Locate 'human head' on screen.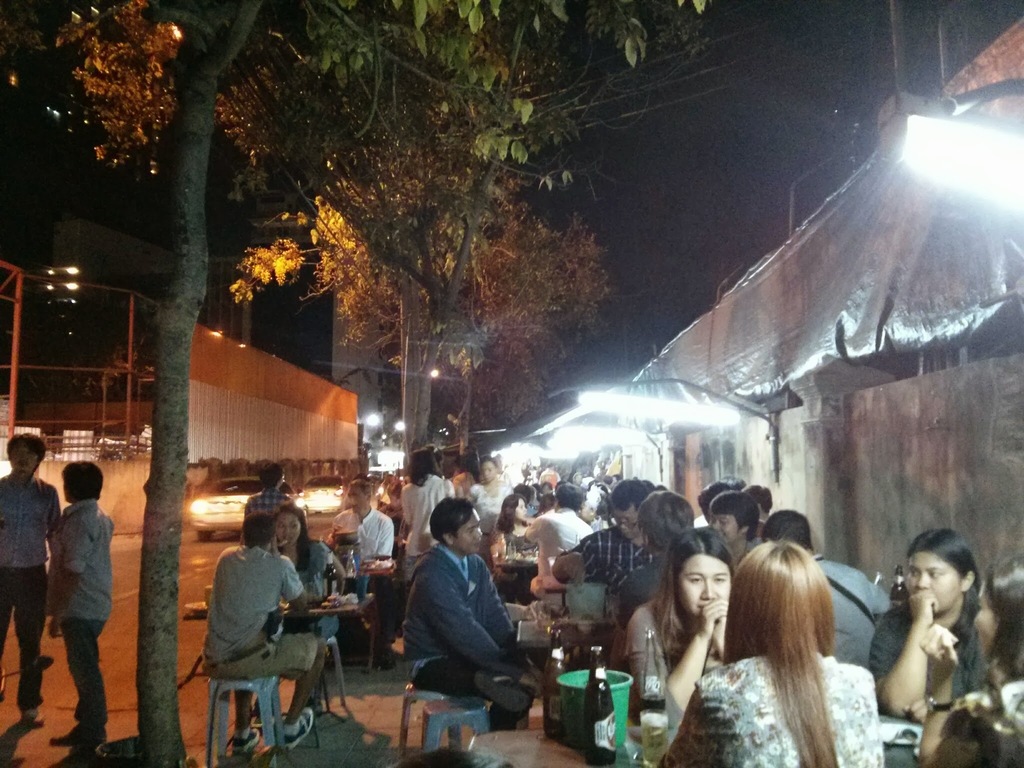
On screen at pyautogui.locateOnScreen(504, 496, 526, 525).
